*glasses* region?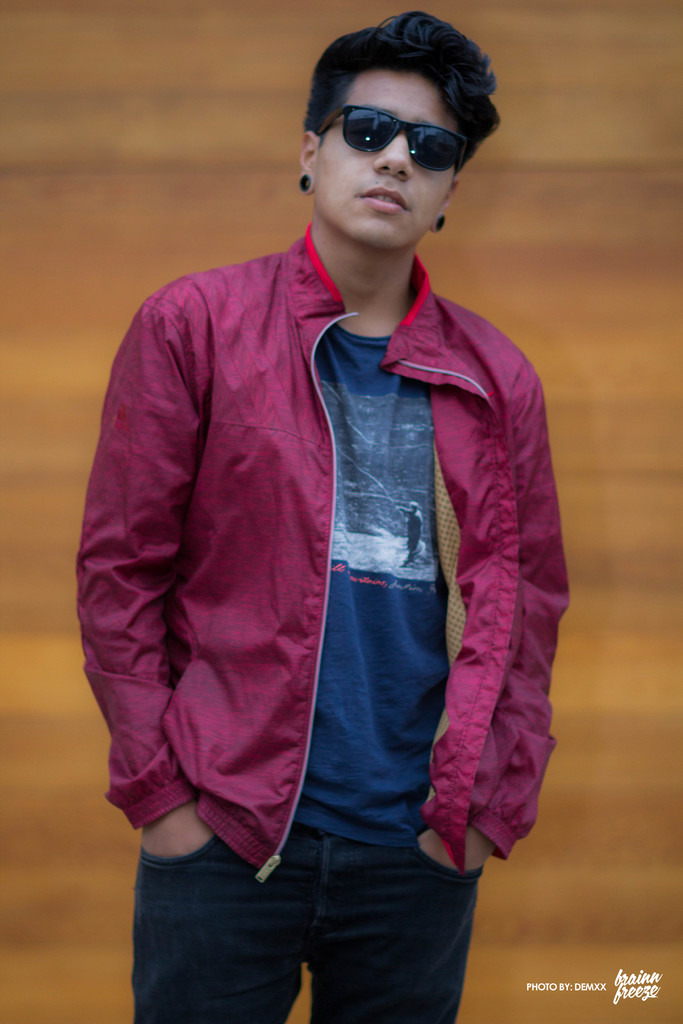
<box>313,104,472,177</box>
